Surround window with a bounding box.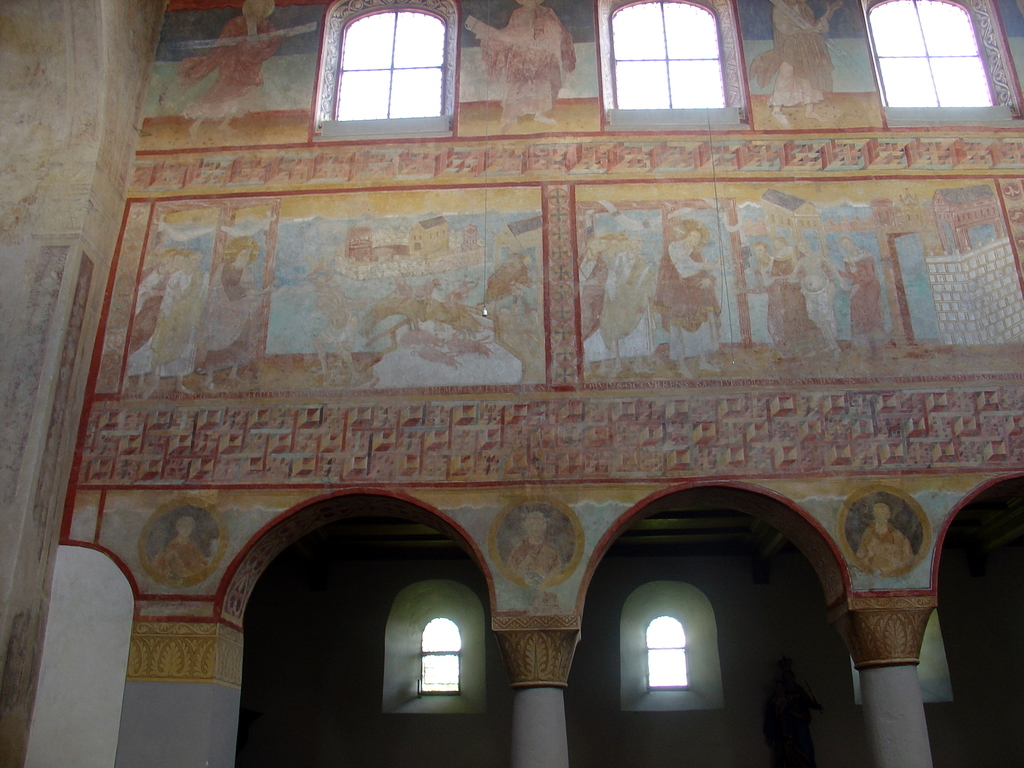
(left=872, top=0, right=993, bottom=103).
